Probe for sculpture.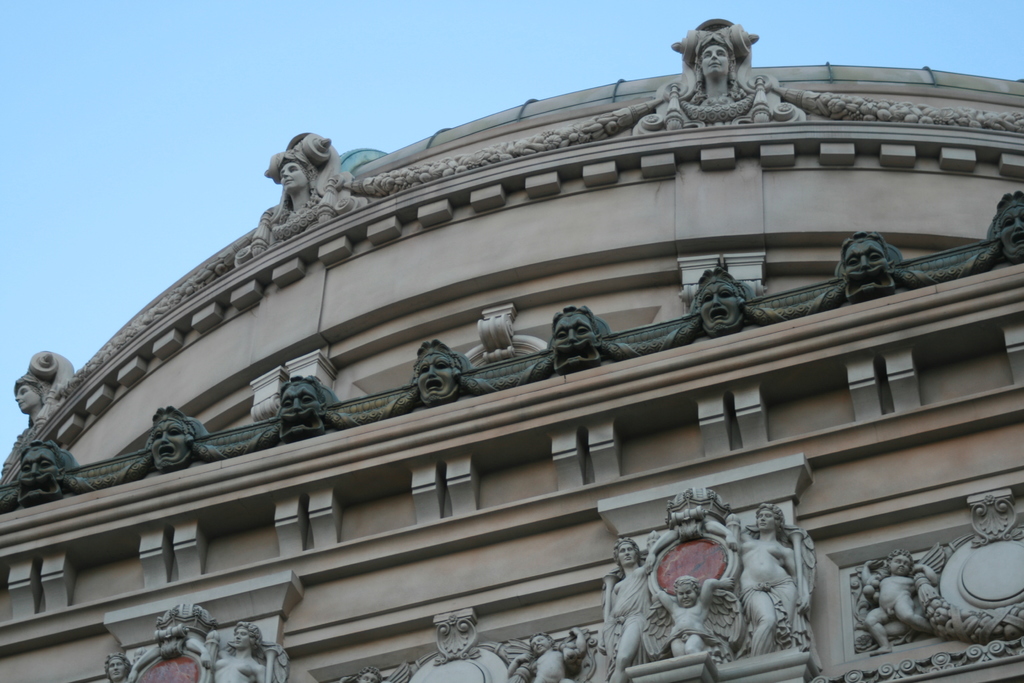
Probe result: bbox(543, 305, 601, 366).
